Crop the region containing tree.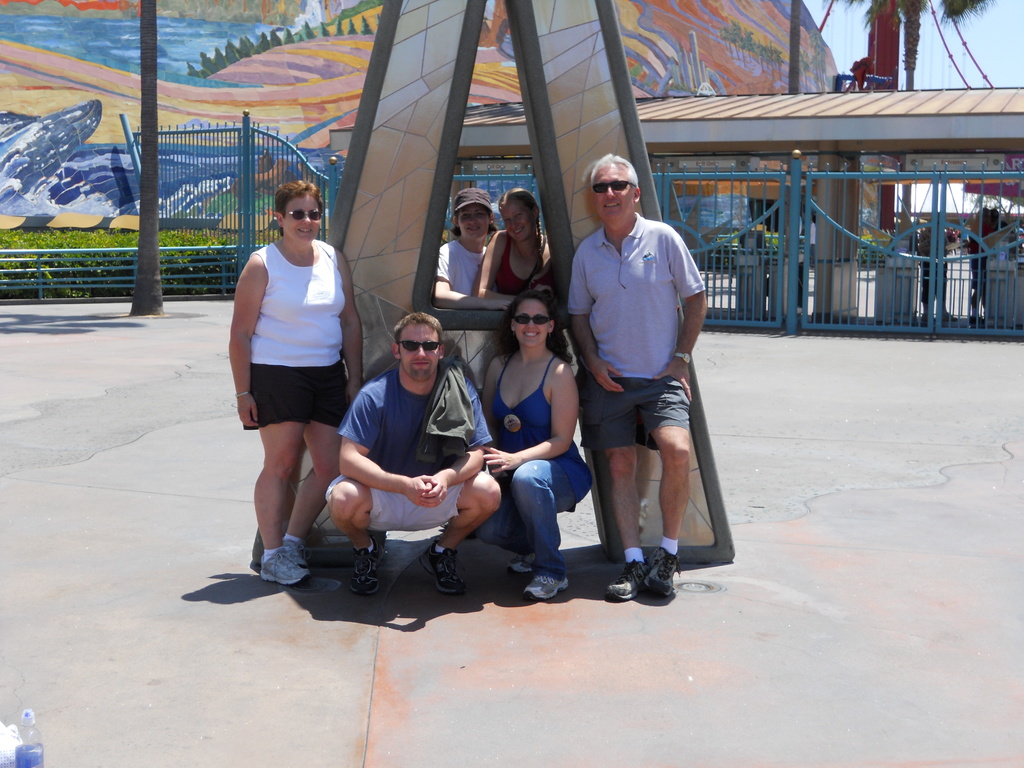
Crop region: [x1=317, y1=20, x2=330, y2=38].
